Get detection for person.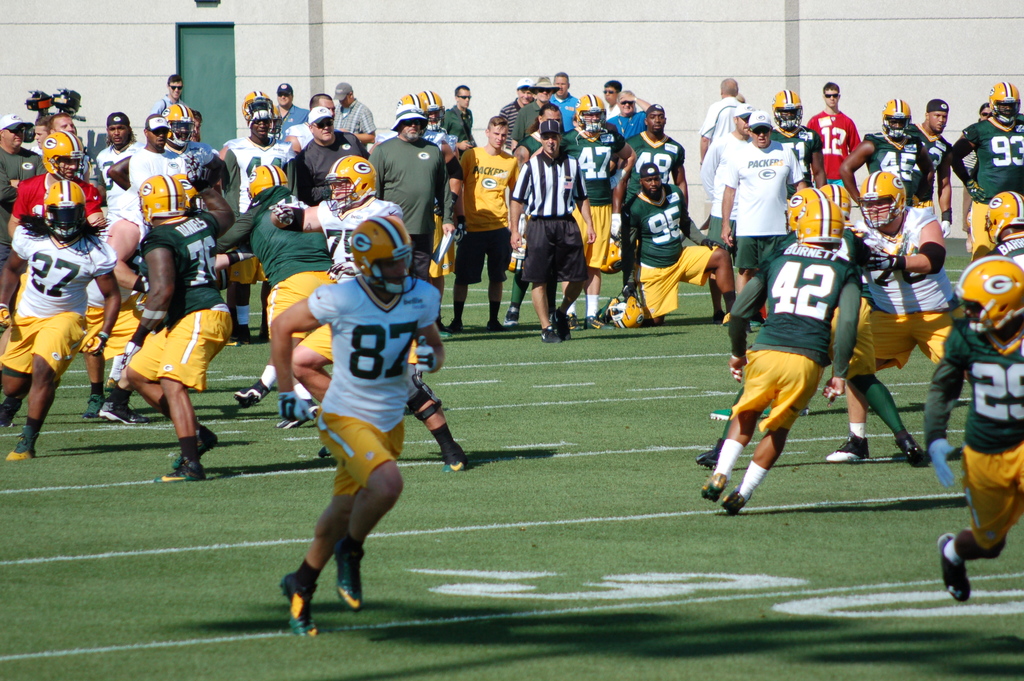
Detection: x1=909 y1=95 x2=954 y2=237.
